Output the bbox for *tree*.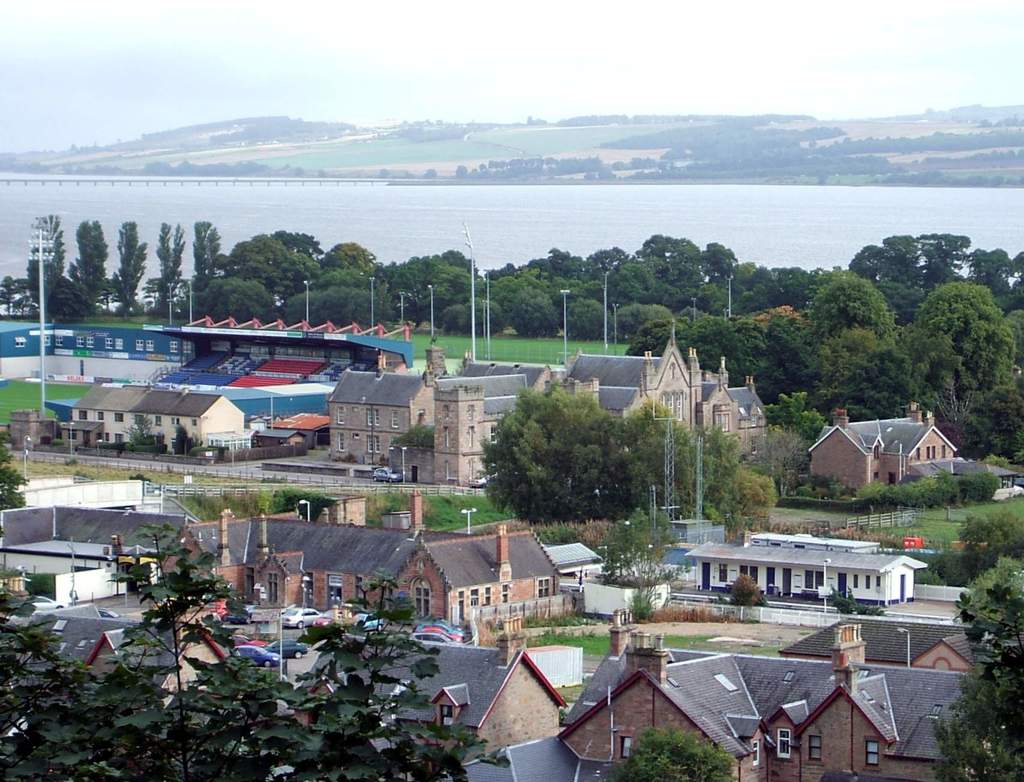
region(315, 242, 376, 275).
